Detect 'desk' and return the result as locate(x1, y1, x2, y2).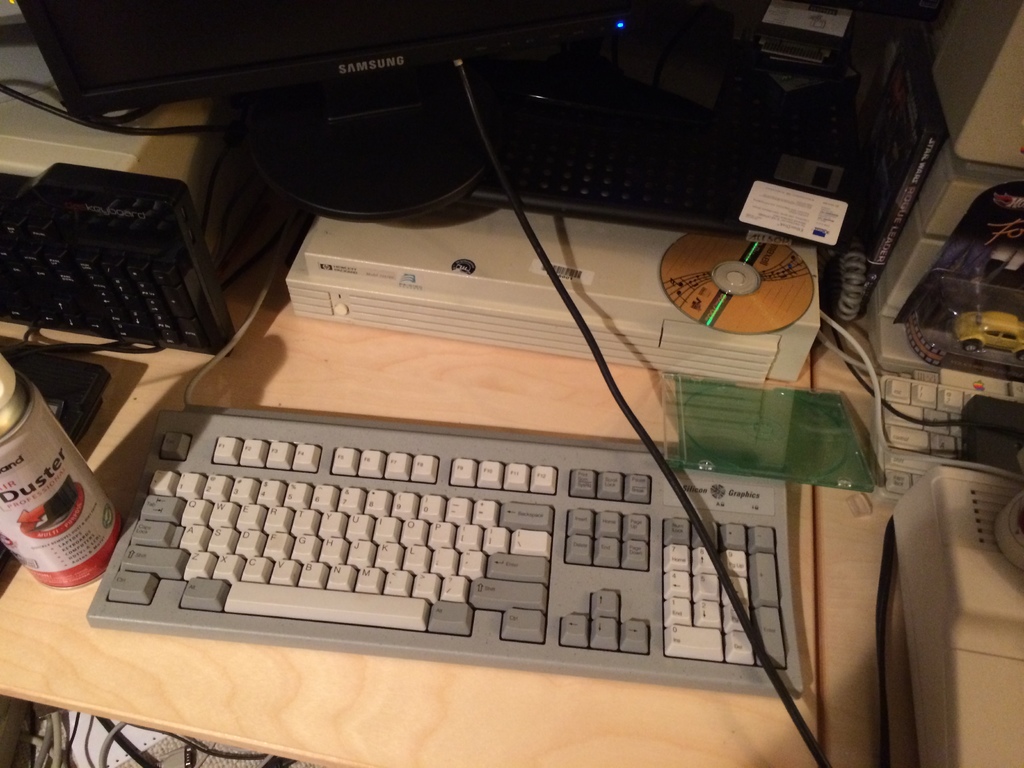
locate(0, 98, 1023, 767).
